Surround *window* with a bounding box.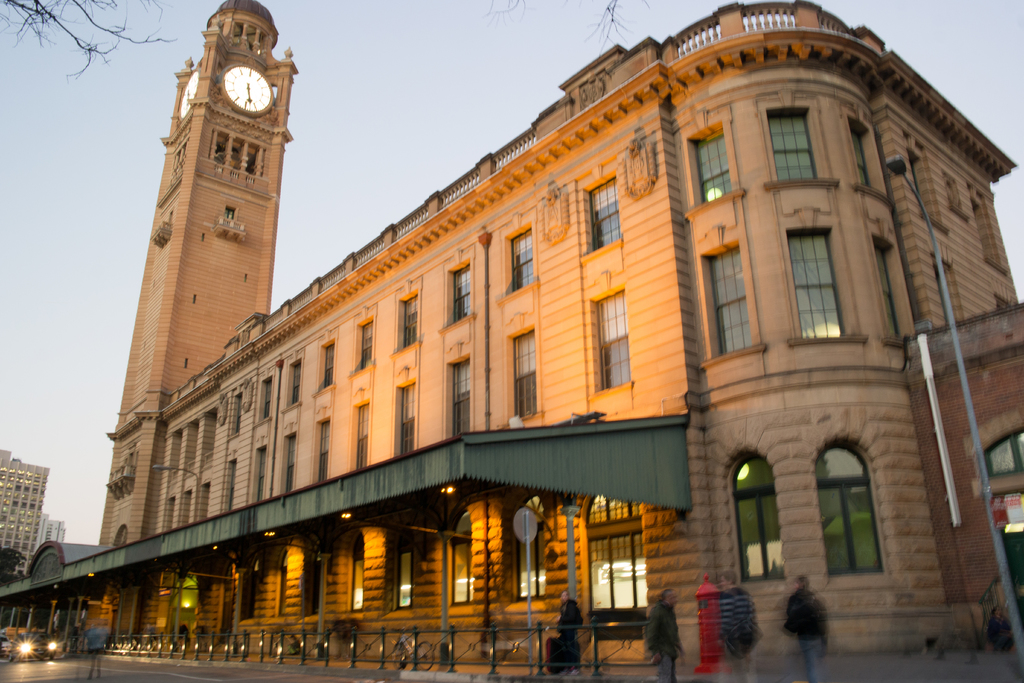
BBox(817, 442, 881, 573).
